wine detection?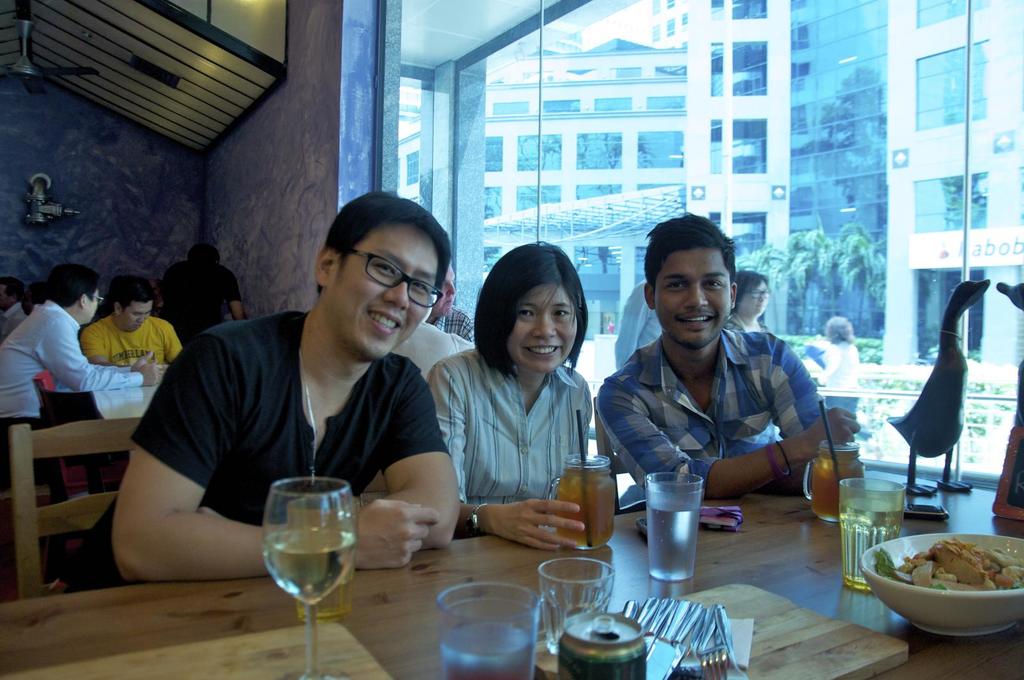
crop(441, 621, 533, 679)
